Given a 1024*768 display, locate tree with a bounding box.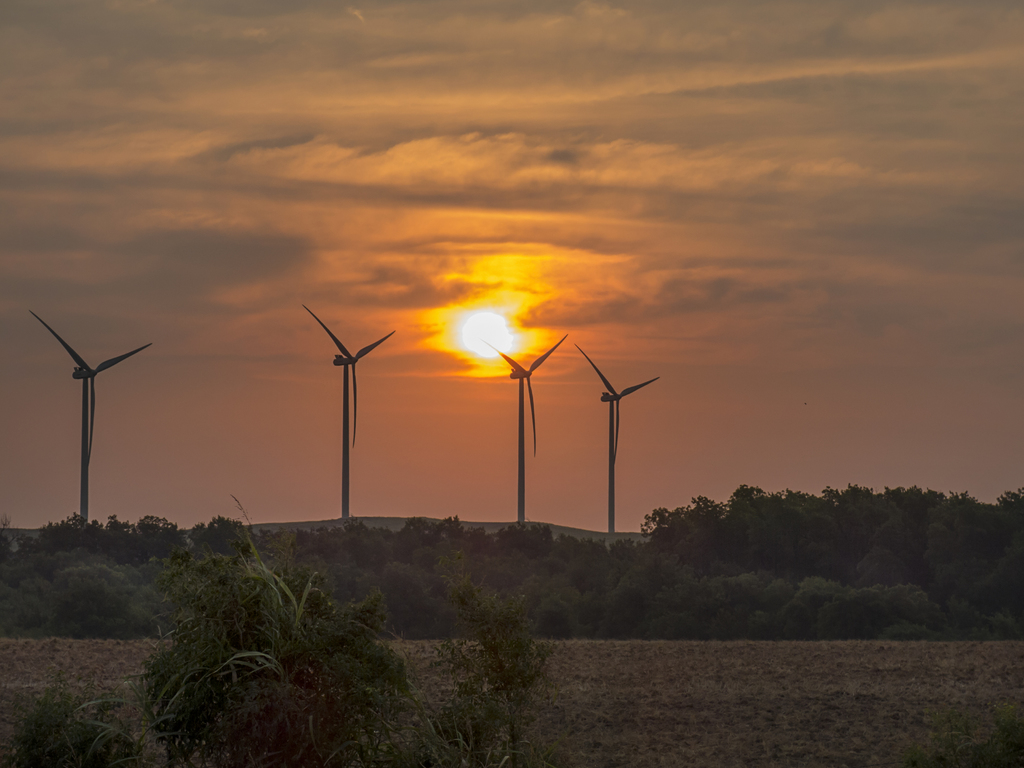
Located: 431:546:552:767.
